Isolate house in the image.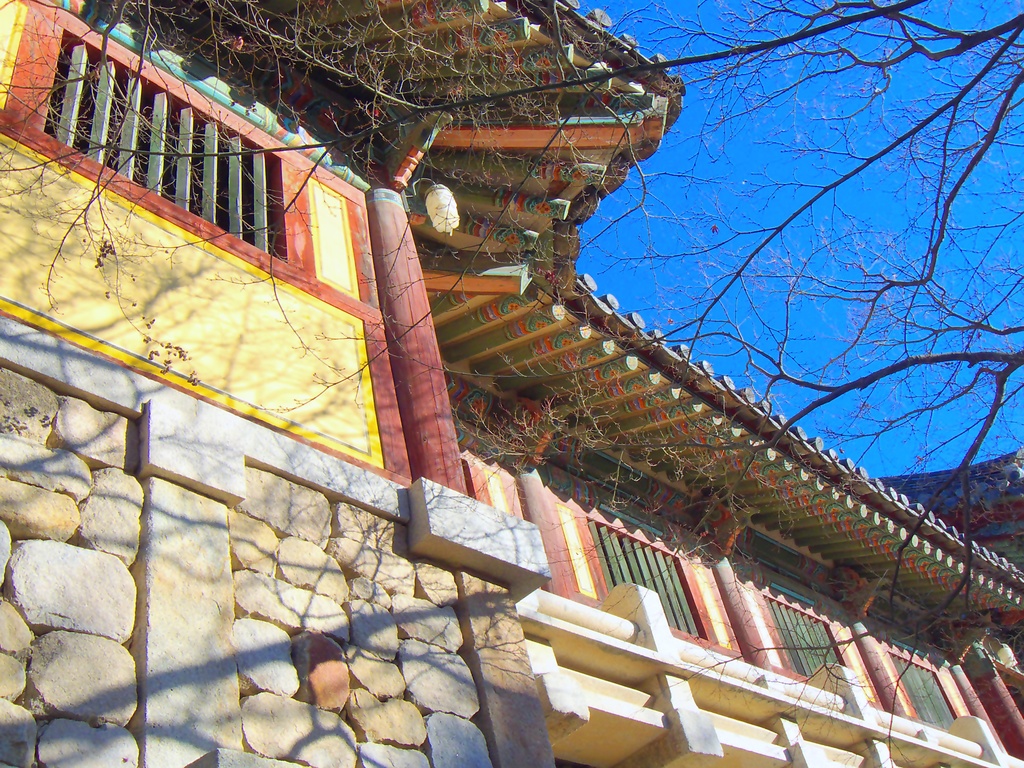
Isolated region: detection(0, 0, 1023, 767).
